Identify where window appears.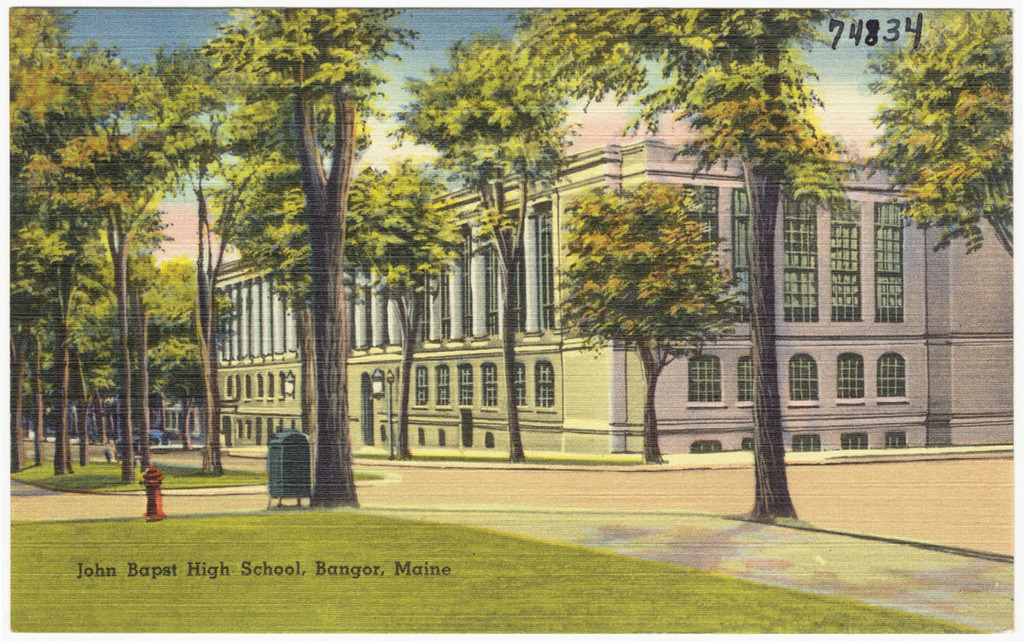
Appears at bbox(740, 437, 753, 453).
